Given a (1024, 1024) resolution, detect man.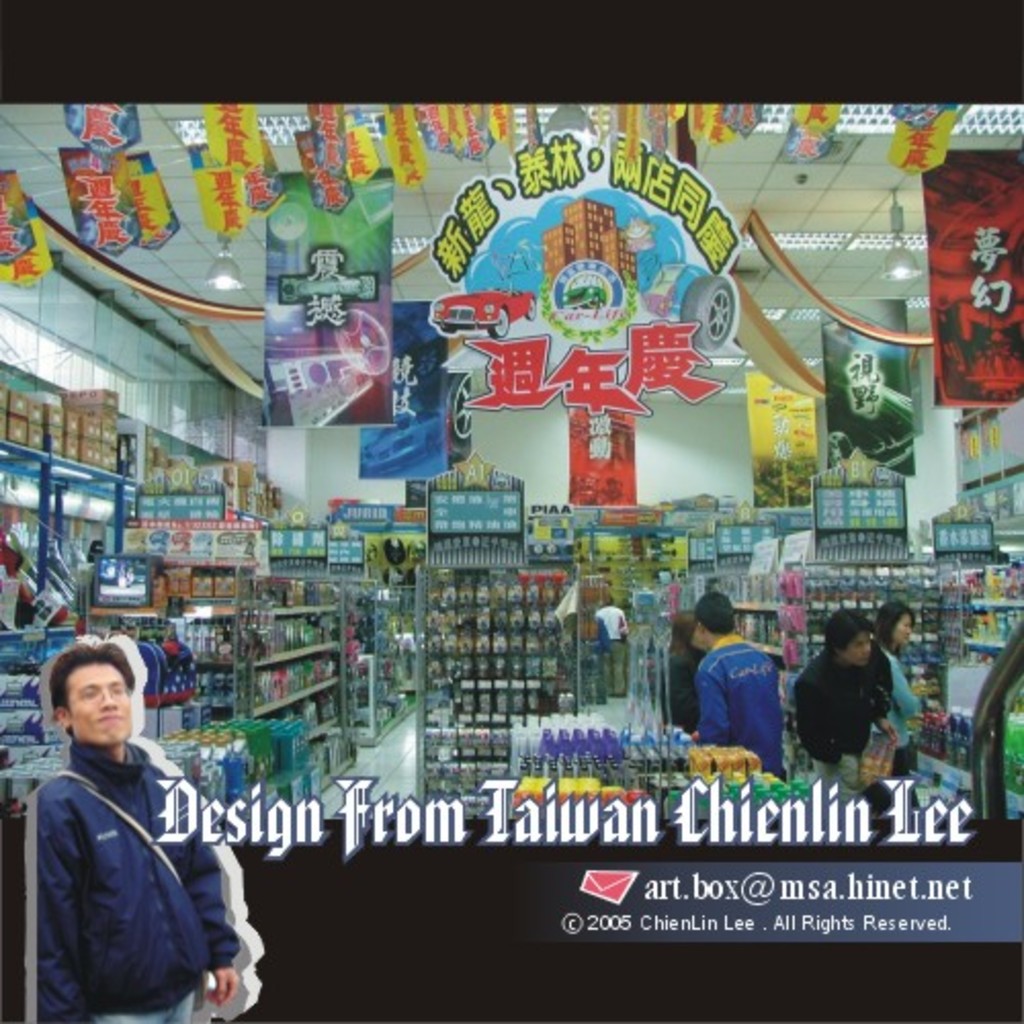
37 641 240 1022.
